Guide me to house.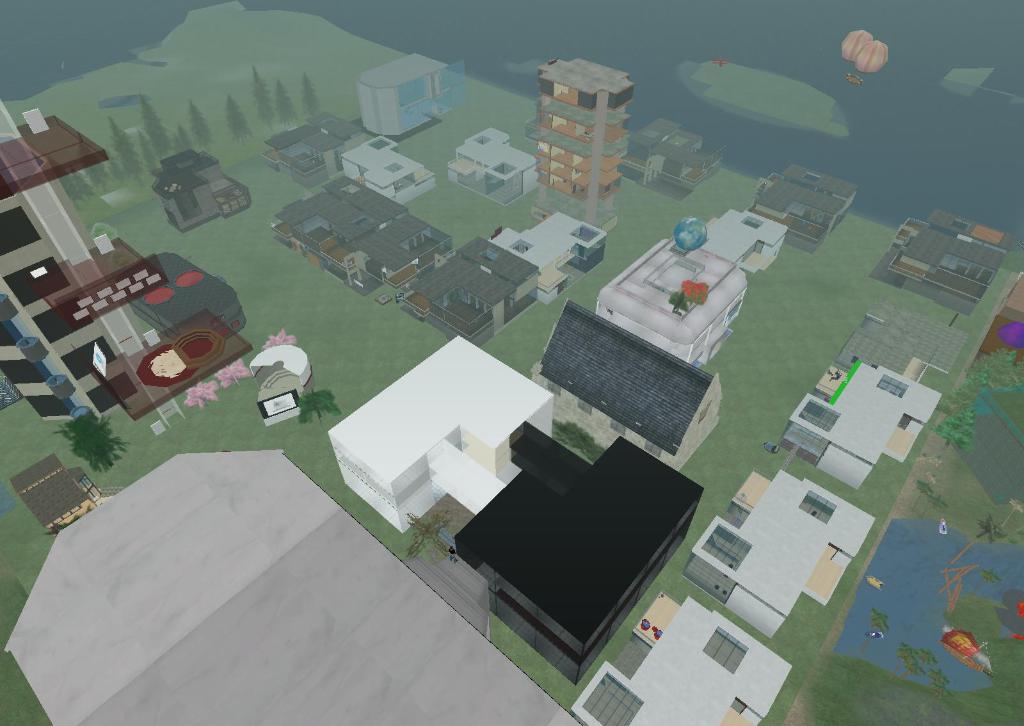
Guidance: left=399, top=225, right=546, bottom=342.
